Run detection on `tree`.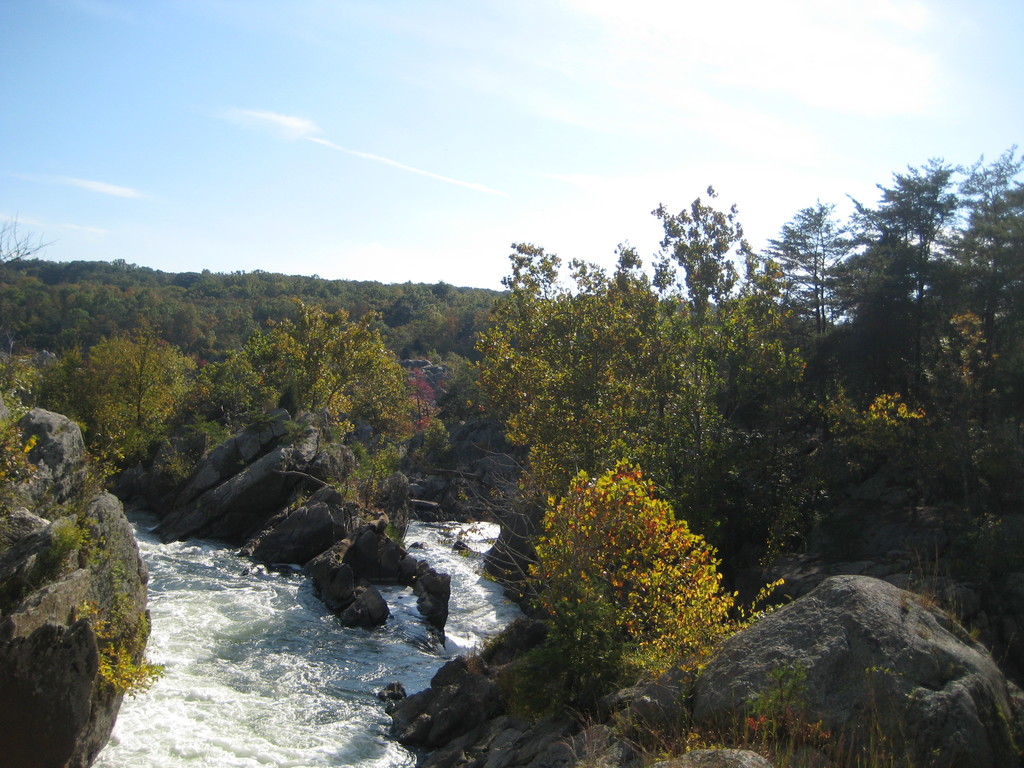
Result: x1=0 y1=141 x2=1023 y2=701.
